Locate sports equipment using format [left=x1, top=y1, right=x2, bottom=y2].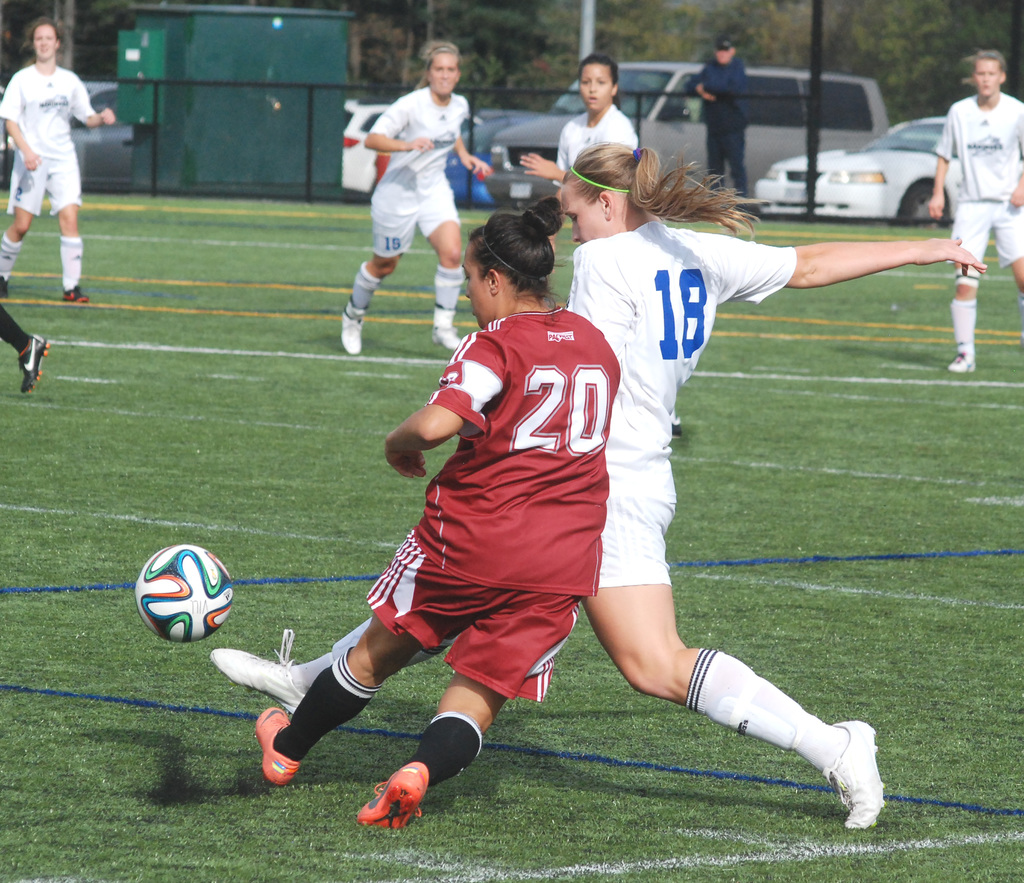
[left=135, top=544, right=236, bottom=645].
